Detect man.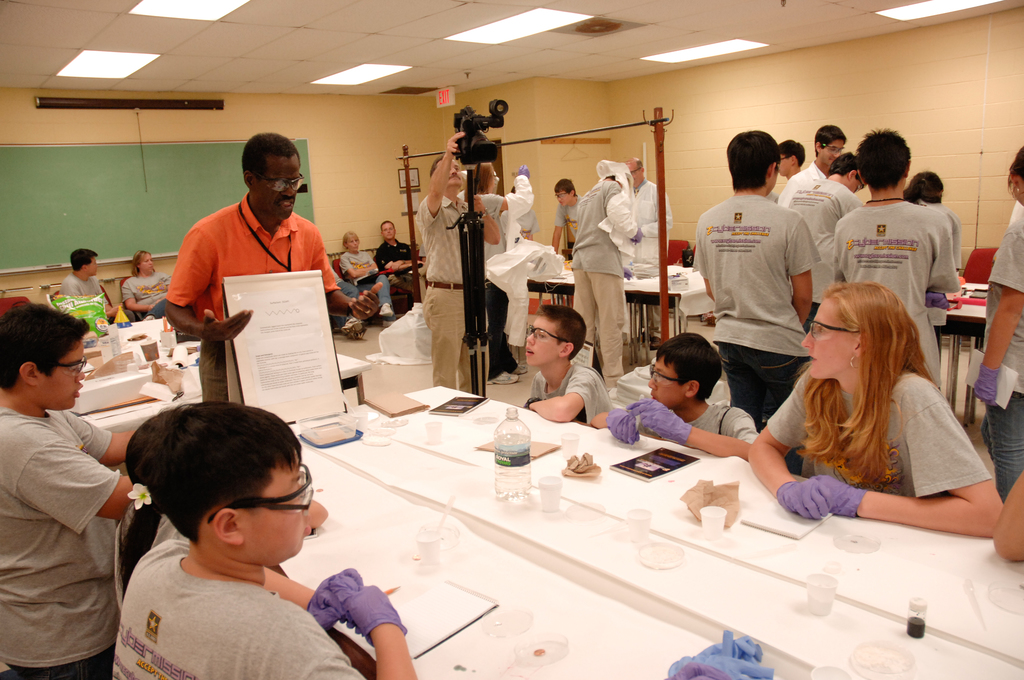
Detected at [x1=413, y1=126, x2=499, y2=395].
